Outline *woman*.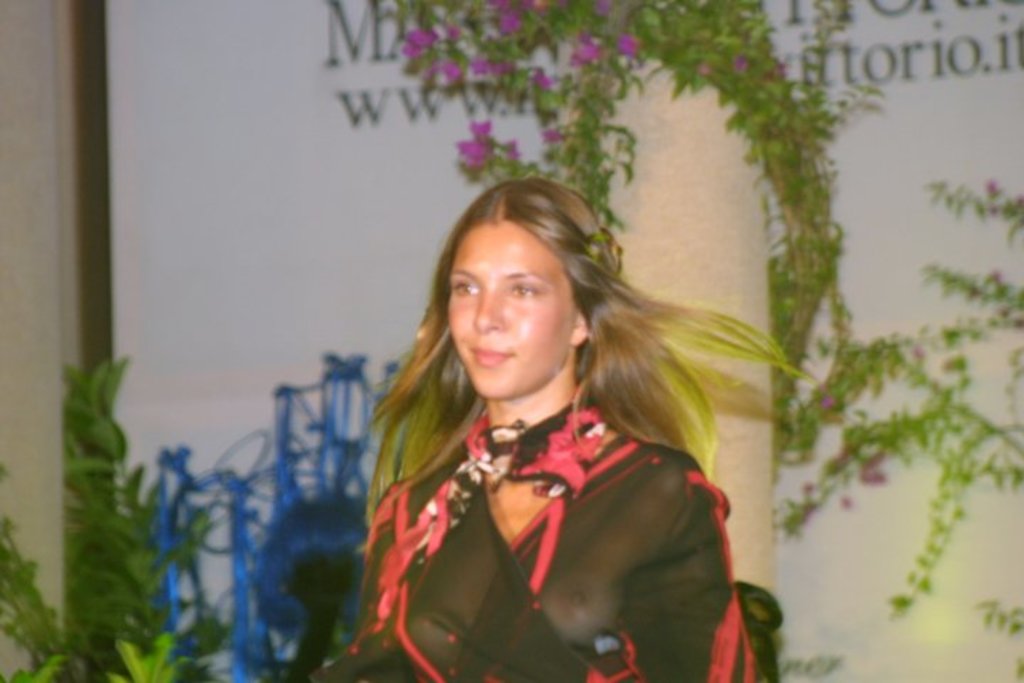
Outline: (x1=313, y1=154, x2=771, y2=676).
